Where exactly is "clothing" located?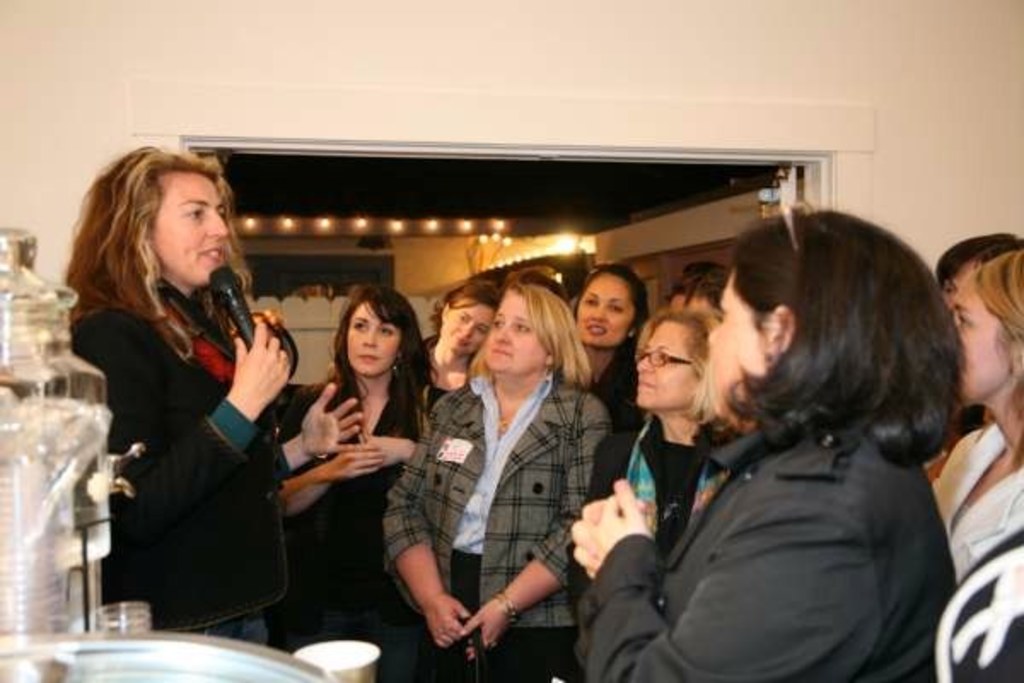
Its bounding box is 314 379 456 616.
